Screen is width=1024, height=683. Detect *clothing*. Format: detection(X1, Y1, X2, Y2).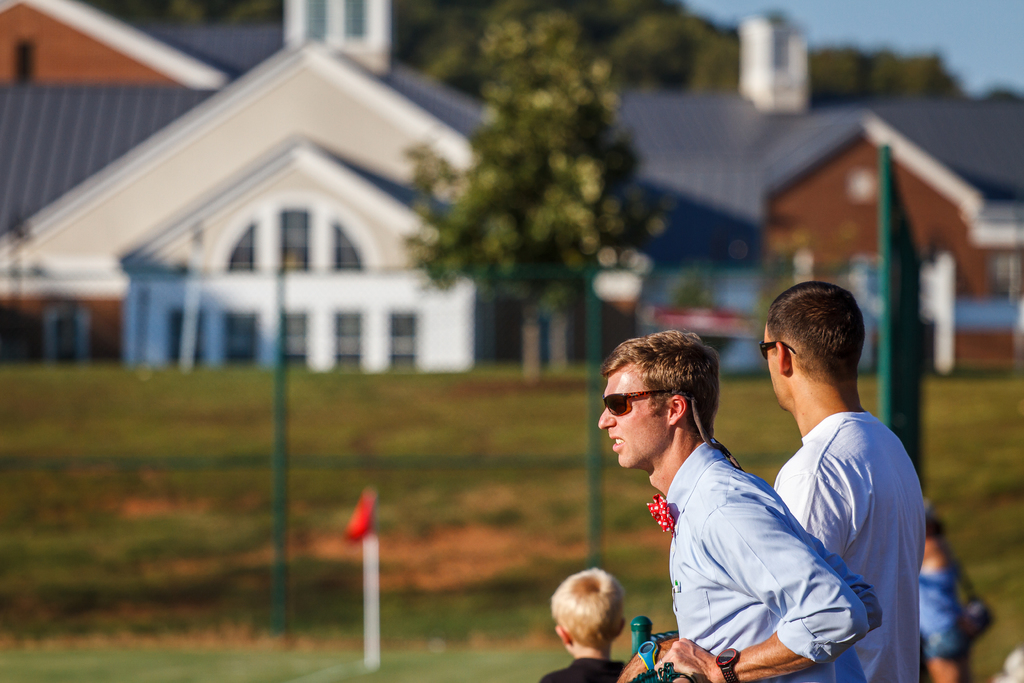
detection(671, 433, 883, 679).
